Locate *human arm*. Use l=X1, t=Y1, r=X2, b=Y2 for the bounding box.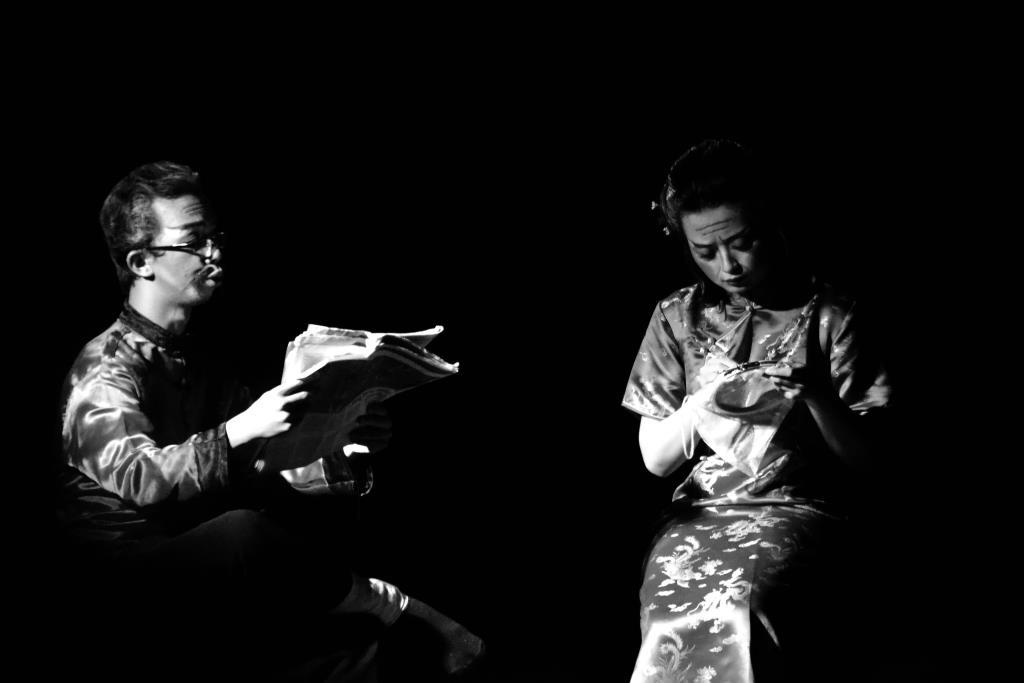
l=625, t=304, r=762, b=472.
